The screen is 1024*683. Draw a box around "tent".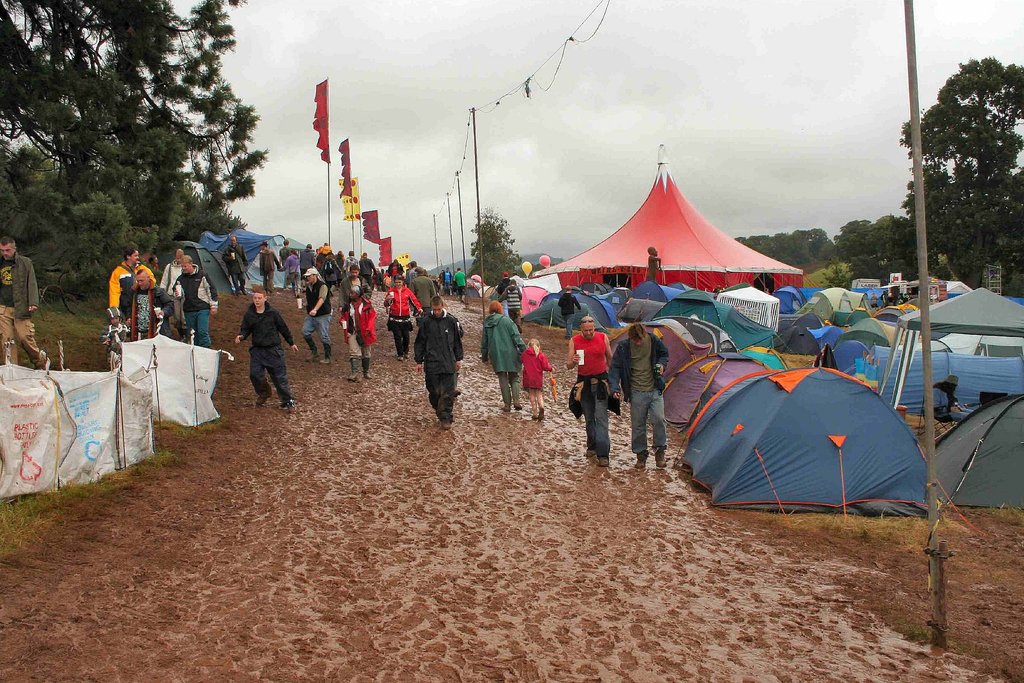
box(673, 358, 943, 524).
